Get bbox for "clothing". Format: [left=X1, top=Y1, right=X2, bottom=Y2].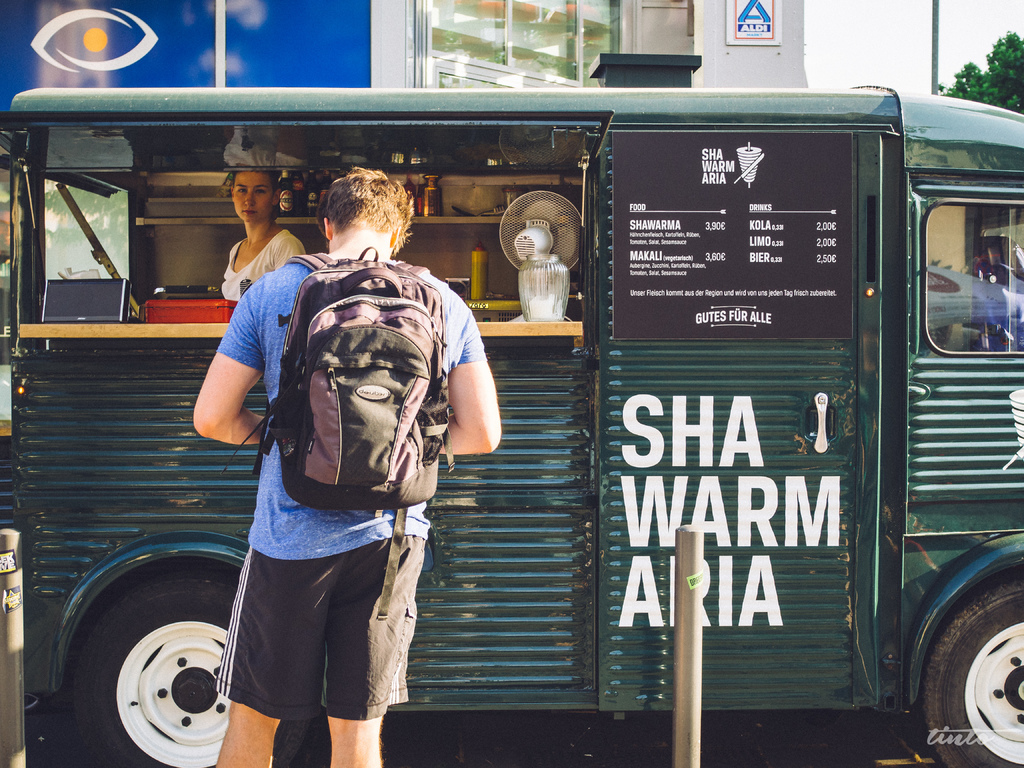
[left=221, top=259, right=487, bottom=723].
